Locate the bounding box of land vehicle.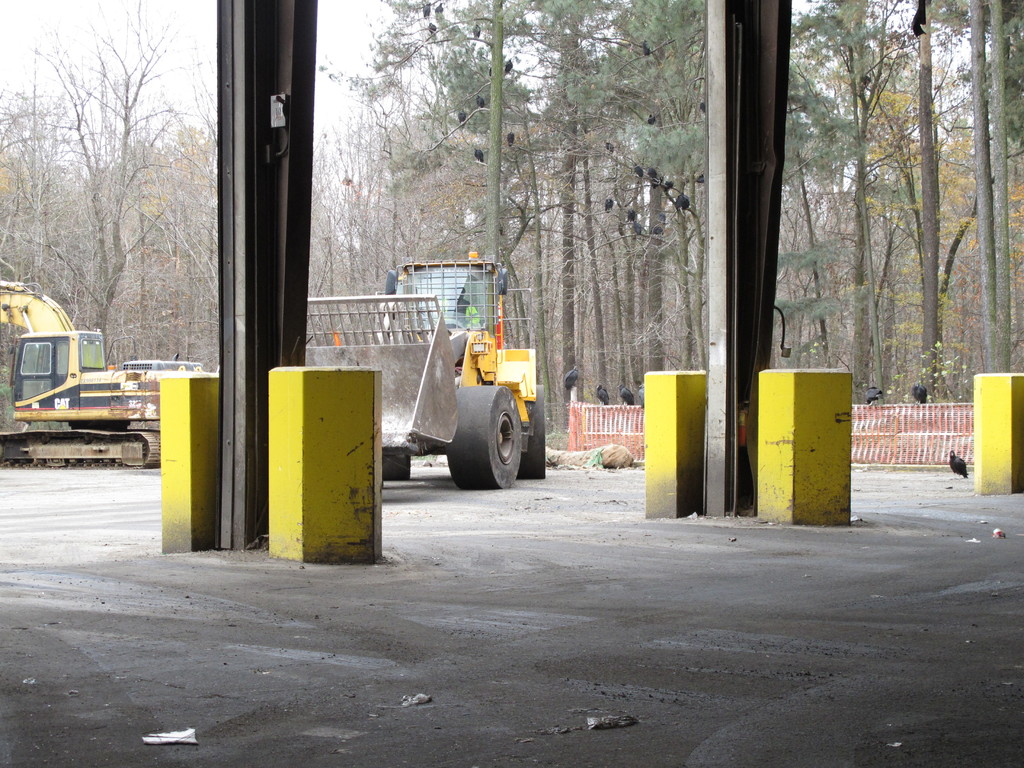
Bounding box: 0:278:201:470.
